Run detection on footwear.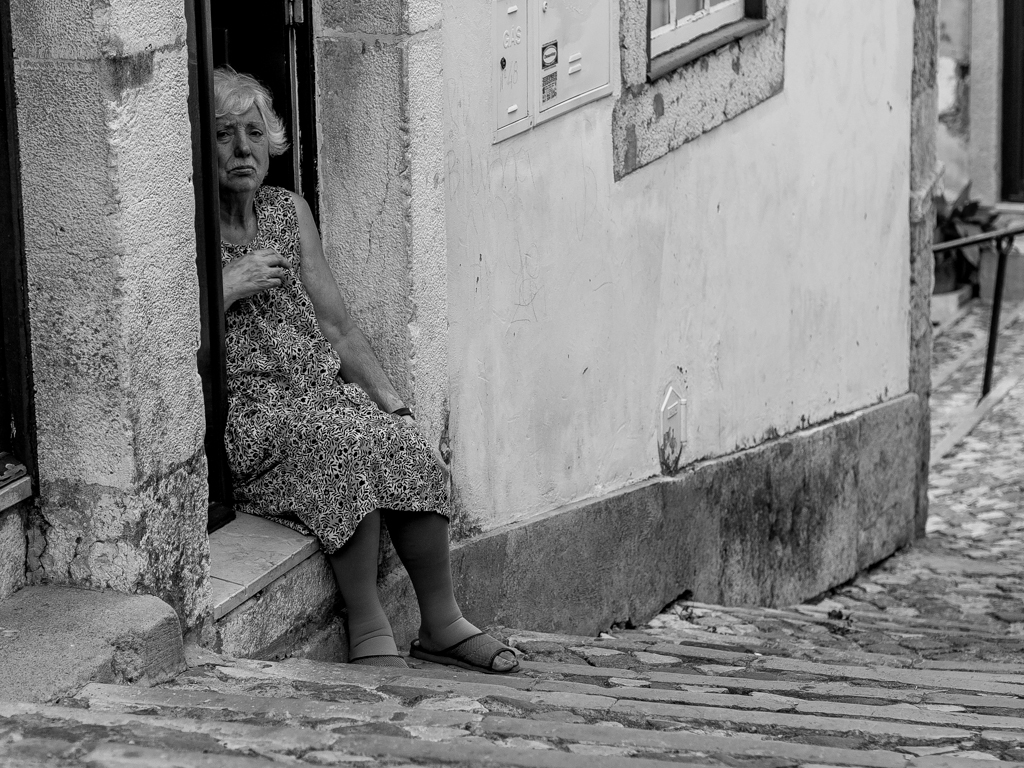
Result: rect(347, 634, 414, 675).
